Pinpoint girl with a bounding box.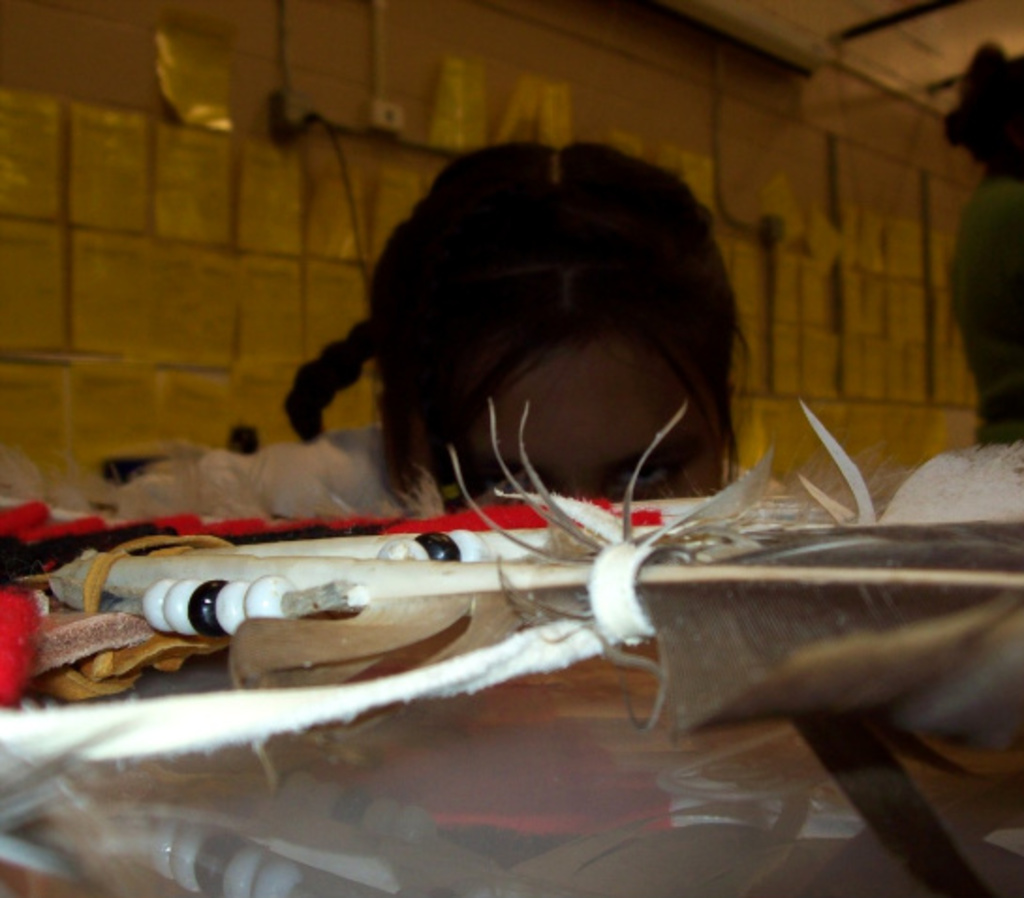
101 133 797 511.
